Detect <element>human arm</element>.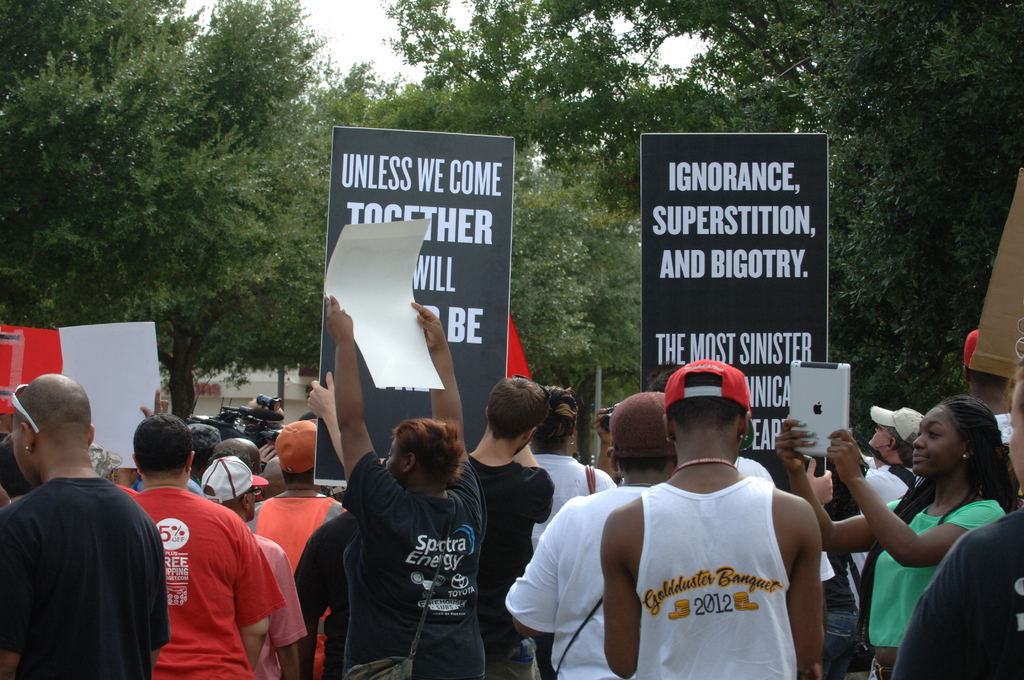
Detected at pyautogui.locateOnScreen(817, 460, 971, 603).
